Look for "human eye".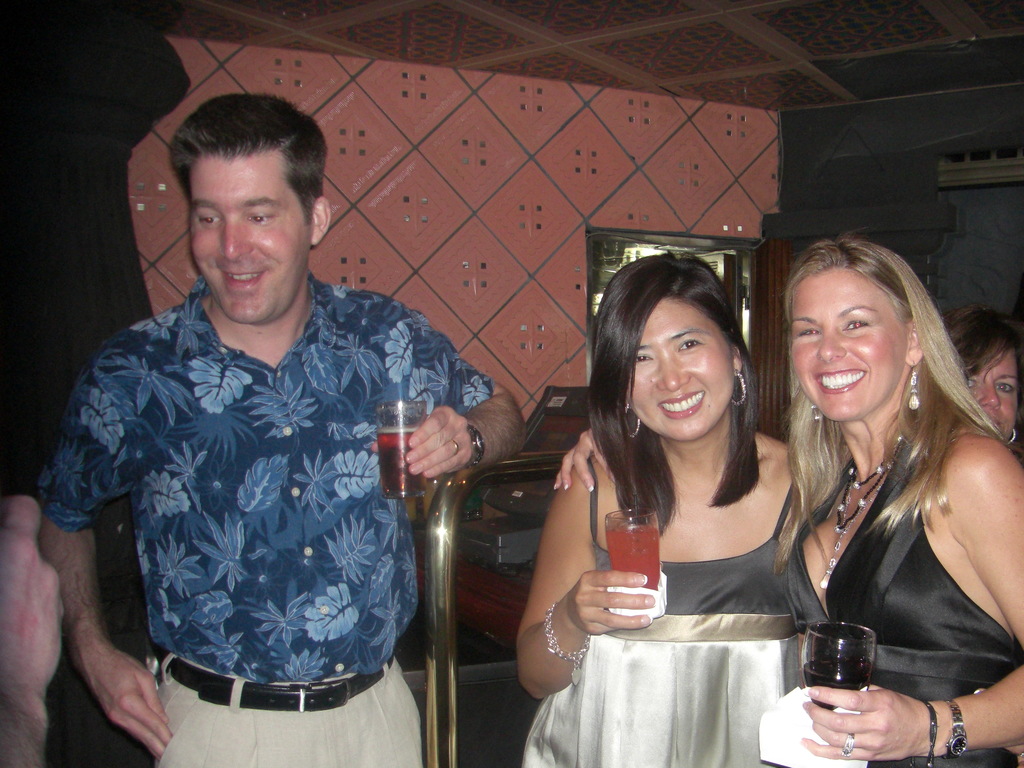
Found: bbox=[247, 204, 275, 226].
